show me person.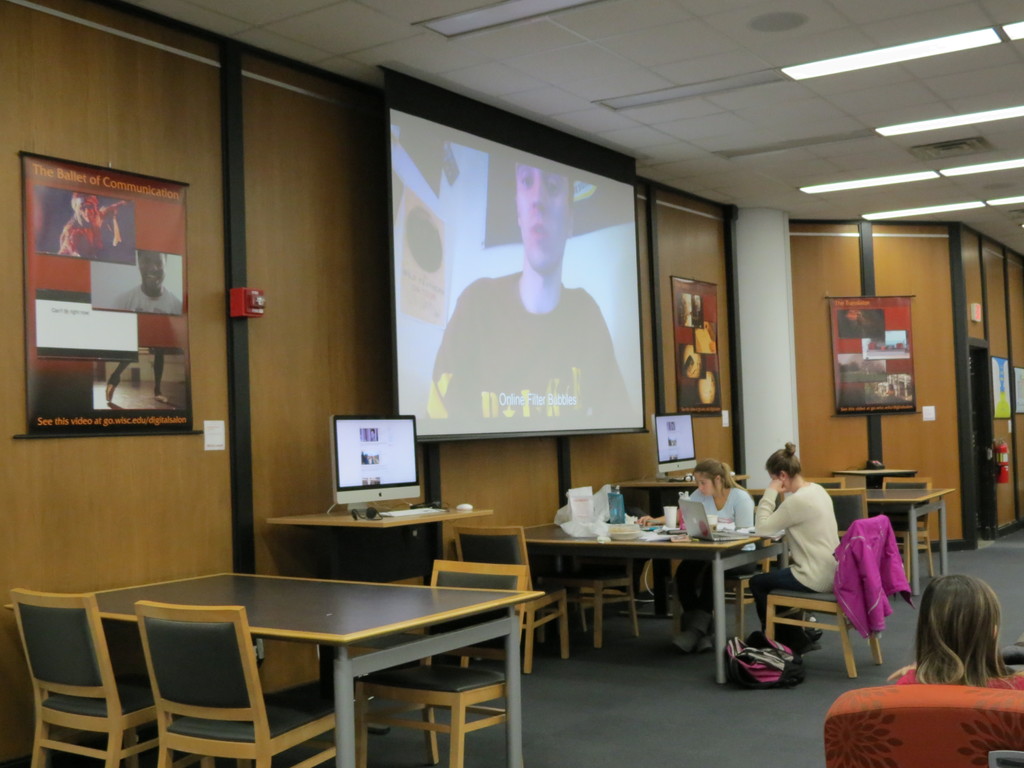
person is here: <bbox>63, 184, 116, 262</bbox>.
